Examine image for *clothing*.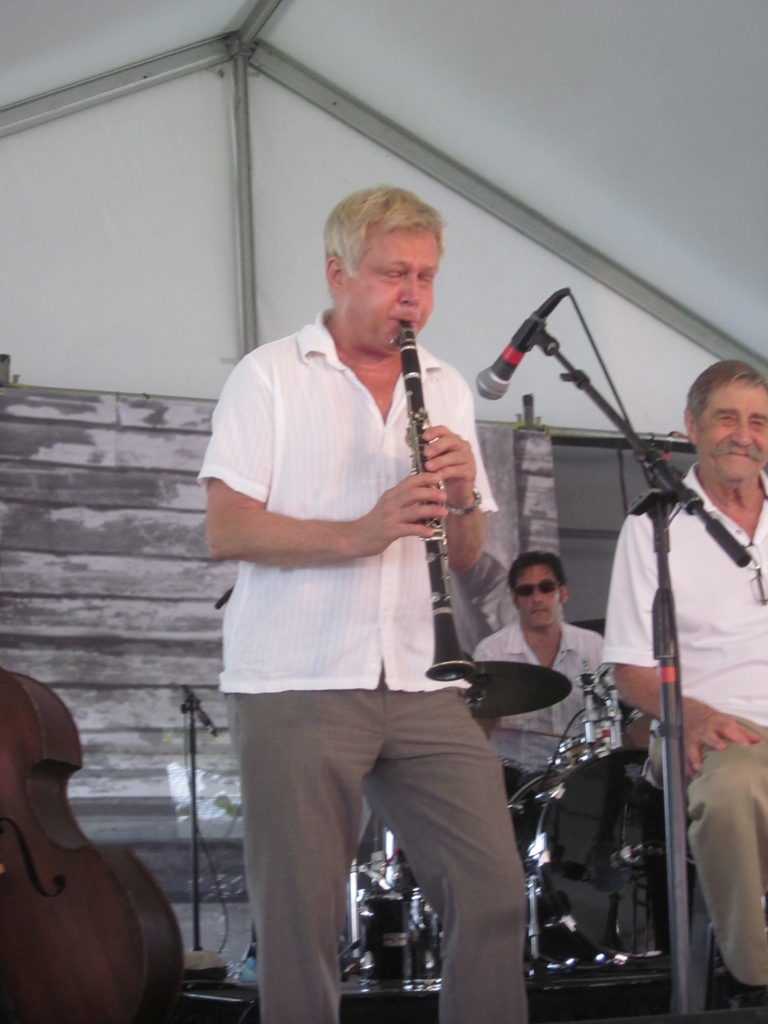
Examination result: left=474, top=614, right=616, bottom=896.
